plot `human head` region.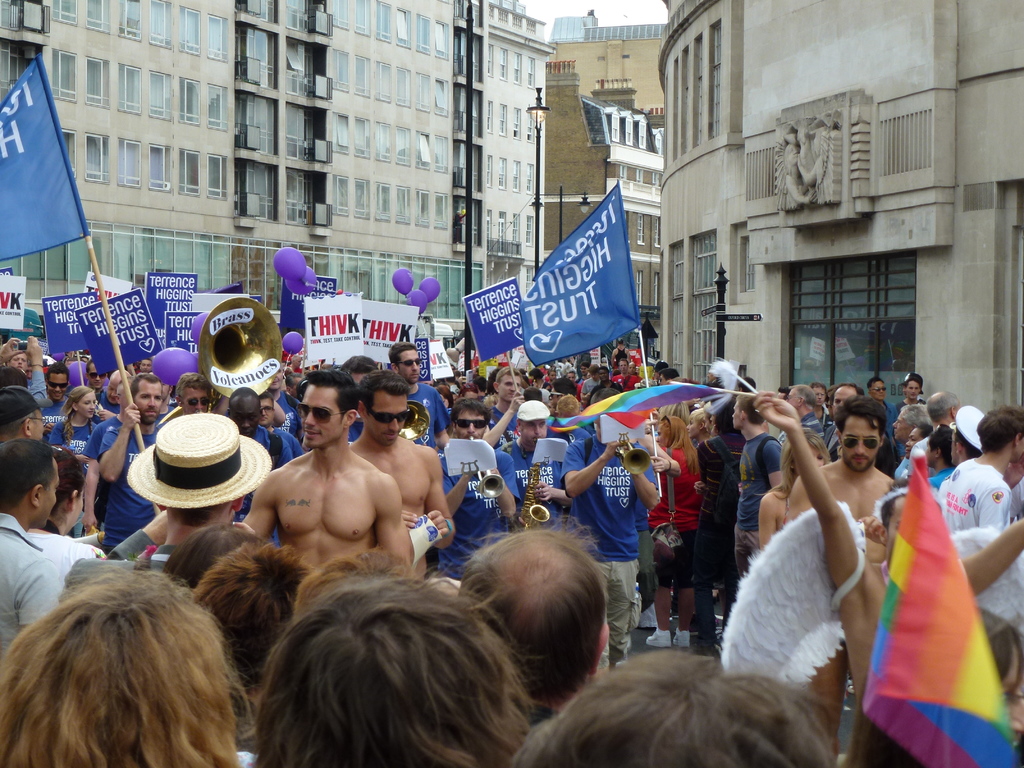
Plotted at region(269, 365, 283, 389).
